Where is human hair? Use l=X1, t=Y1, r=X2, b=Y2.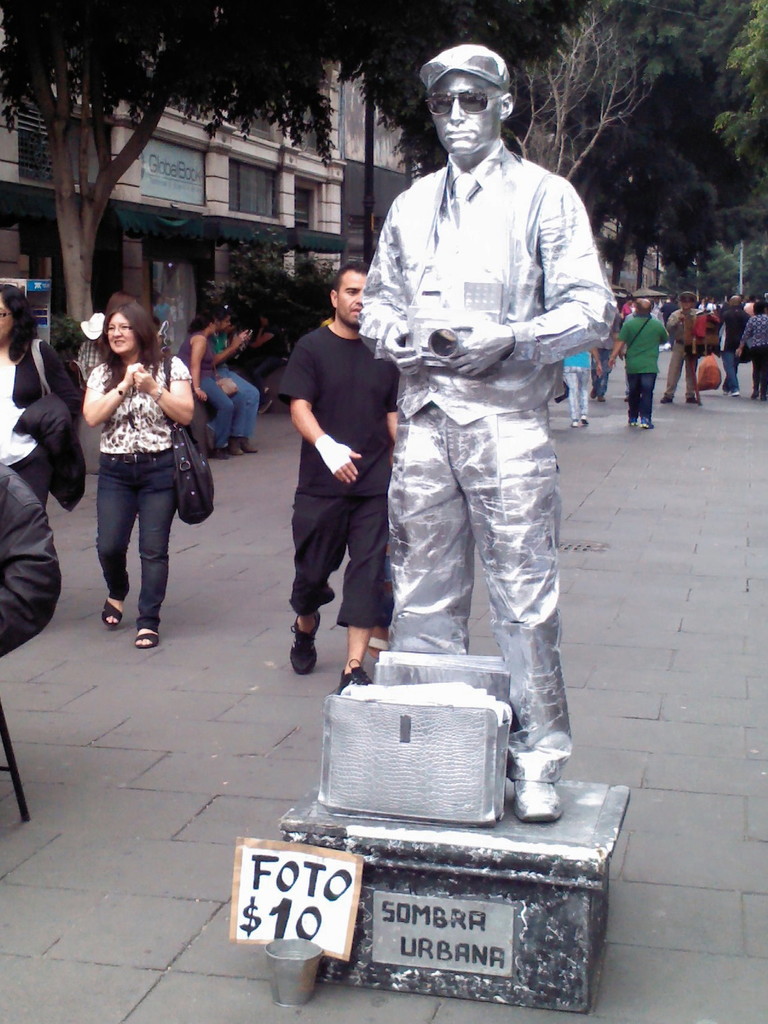
l=0, t=279, r=44, b=365.
